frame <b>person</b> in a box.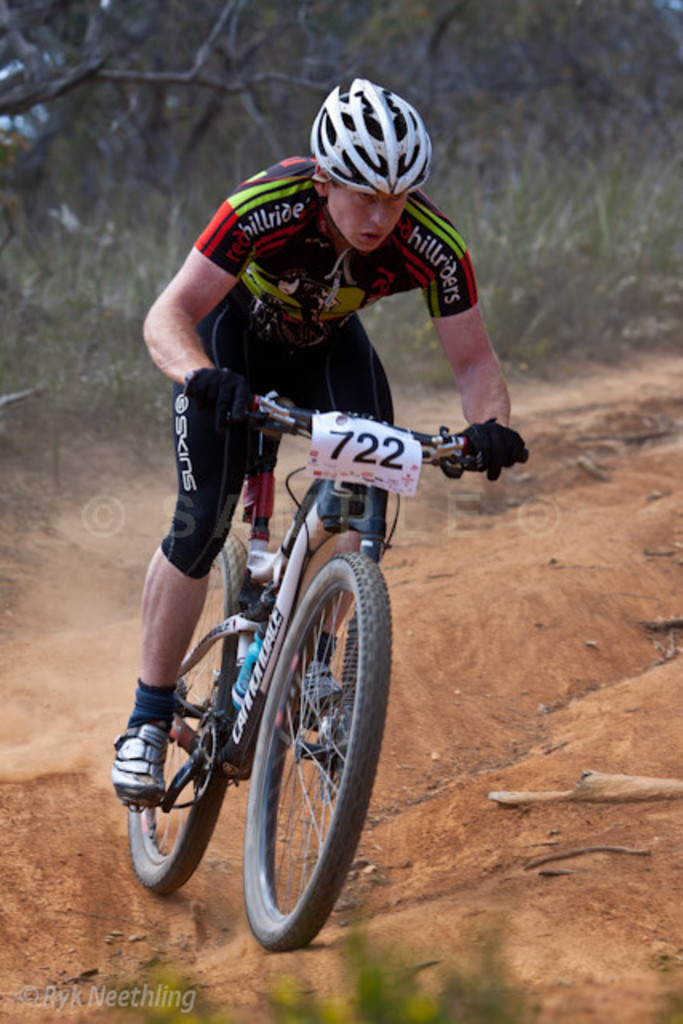
(126,149,480,934).
